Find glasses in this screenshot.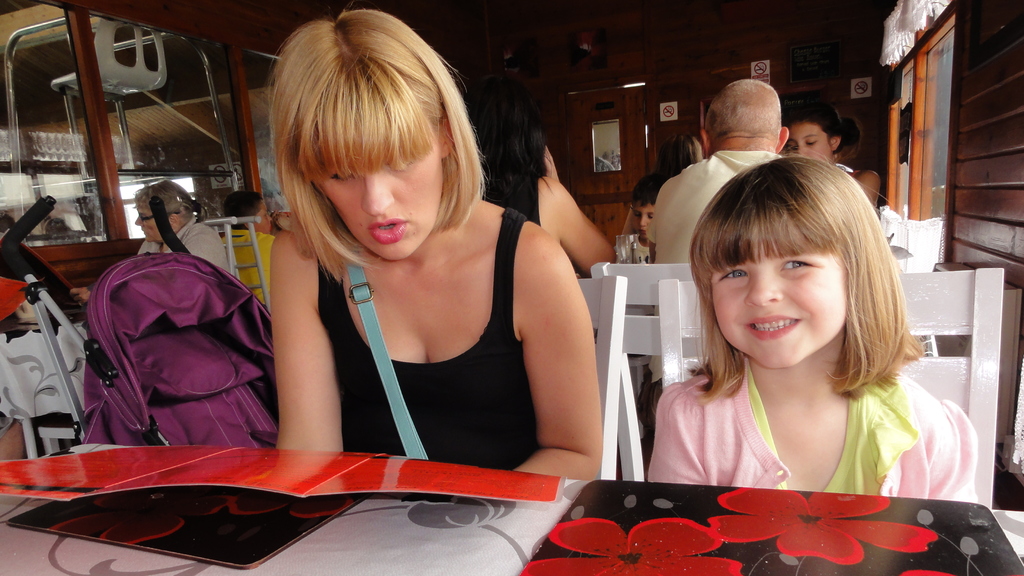
The bounding box for glasses is {"x1": 134, "y1": 206, "x2": 184, "y2": 221}.
